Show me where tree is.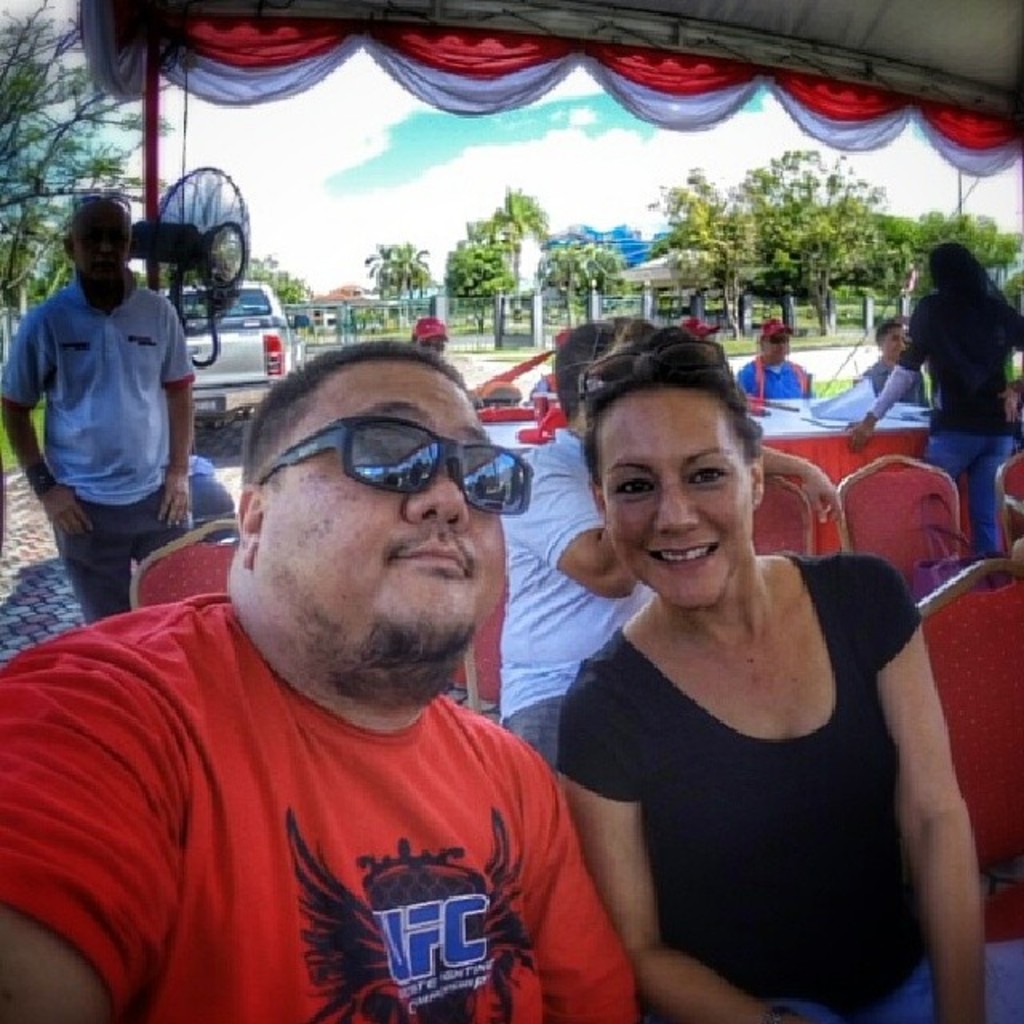
tree is at 528/243/635/317.
